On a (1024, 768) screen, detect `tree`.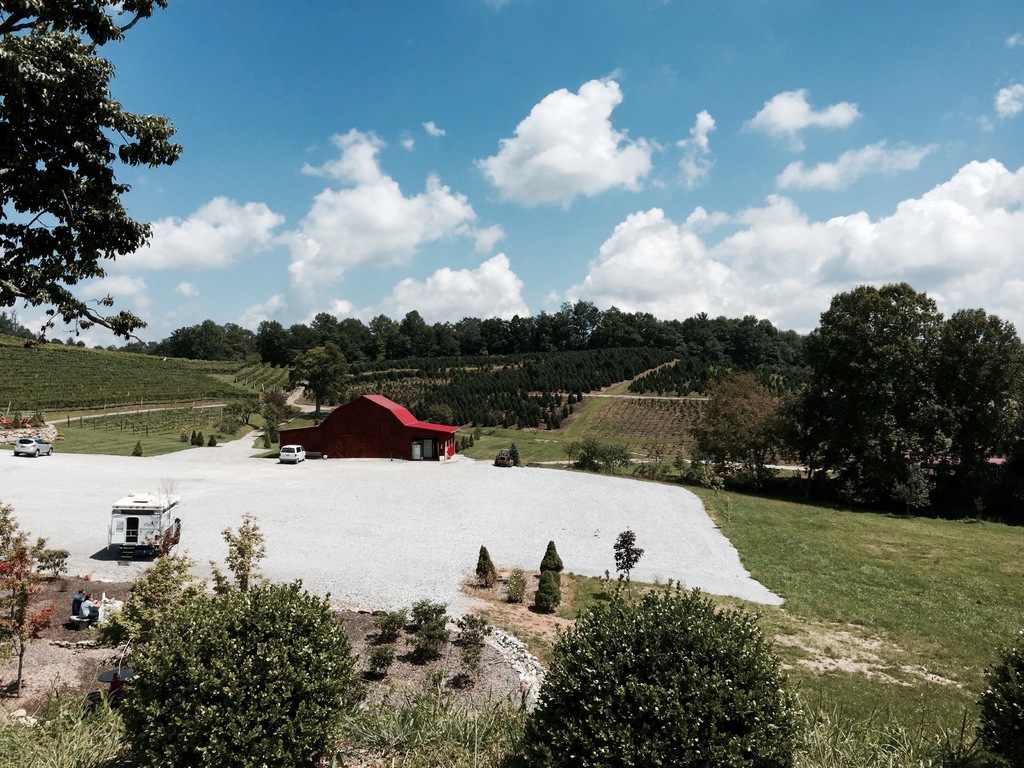
l=928, t=303, r=1023, b=479.
